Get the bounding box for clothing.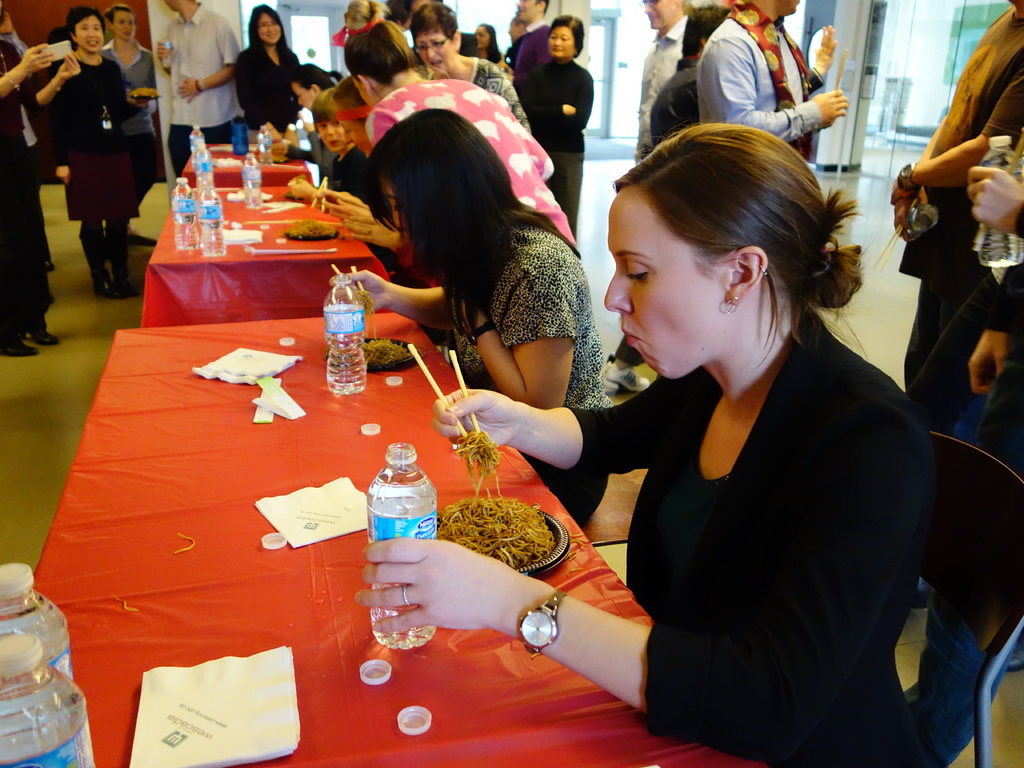
left=285, top=130, right=333, bottom=191.
